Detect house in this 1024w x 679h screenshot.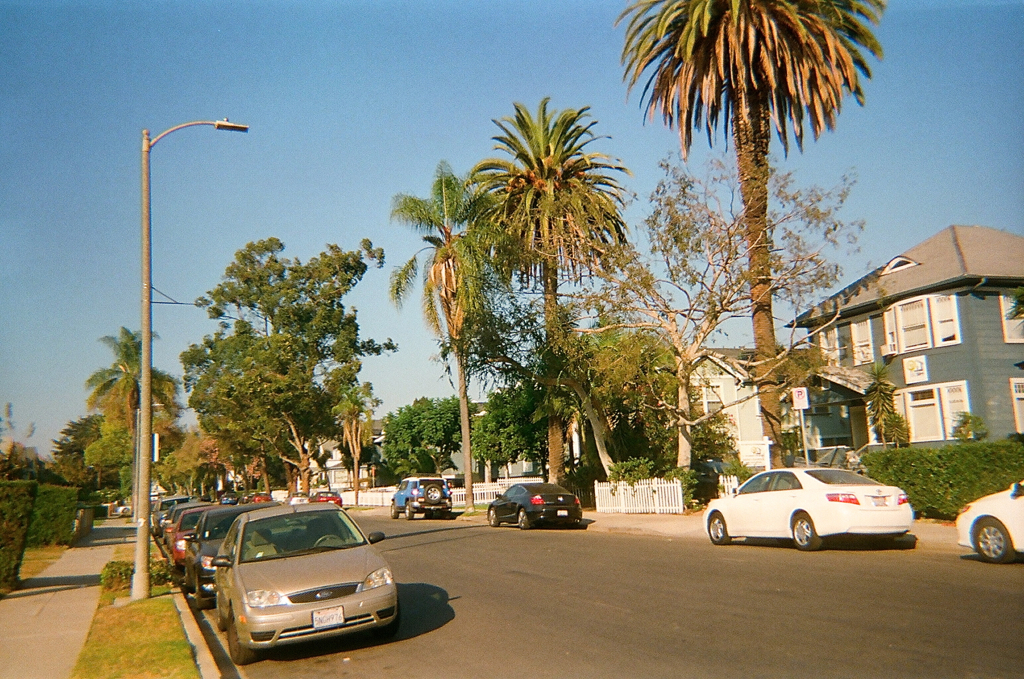
Detection: 777 226 1023 471.
